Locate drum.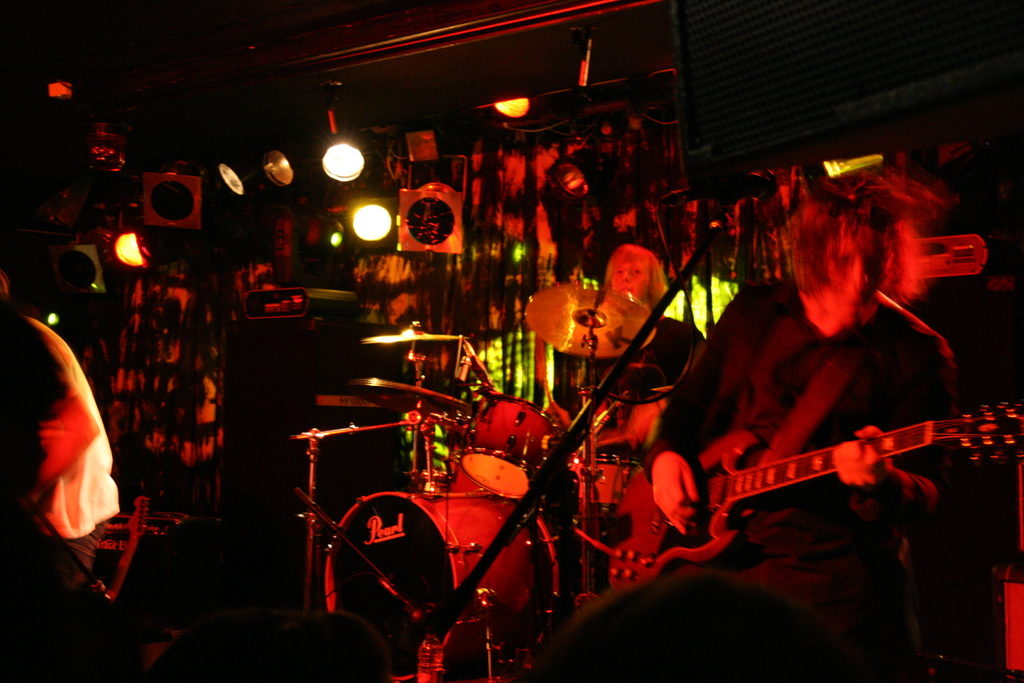
Bounding box: <region>461, 395, 557, 499</region>.
